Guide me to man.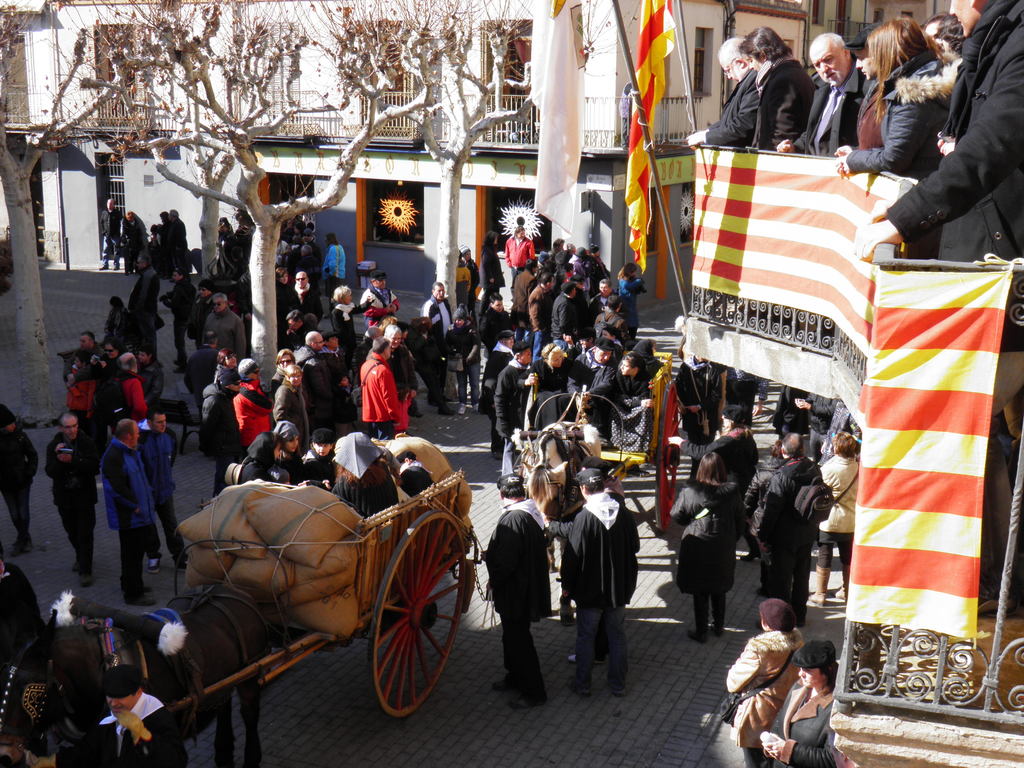
Guidance: detection(289, 332, 333, 439).
